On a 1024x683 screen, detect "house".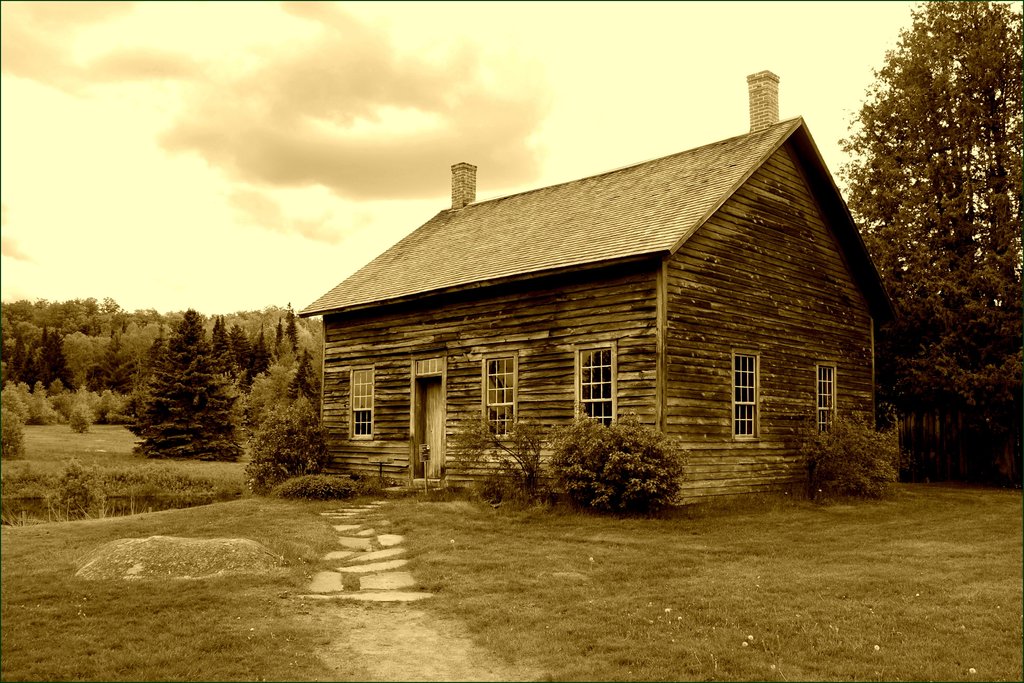
bbox(295, 66, 897, 512).
